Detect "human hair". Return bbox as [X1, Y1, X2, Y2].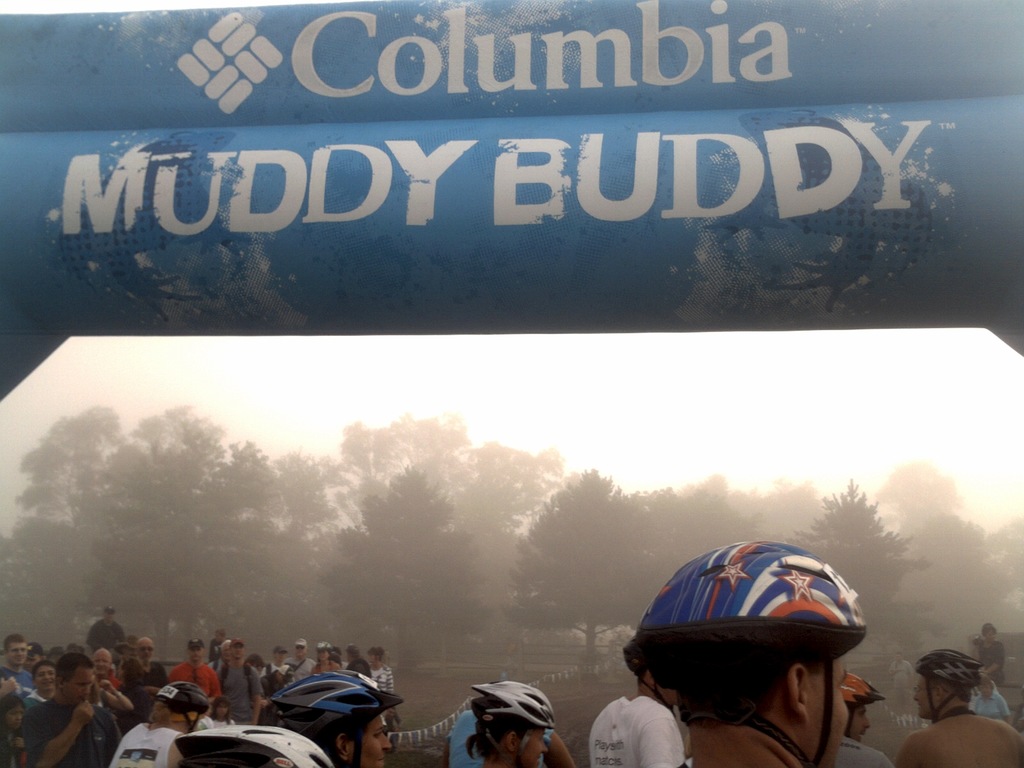
[8, 637, 24, 653].
